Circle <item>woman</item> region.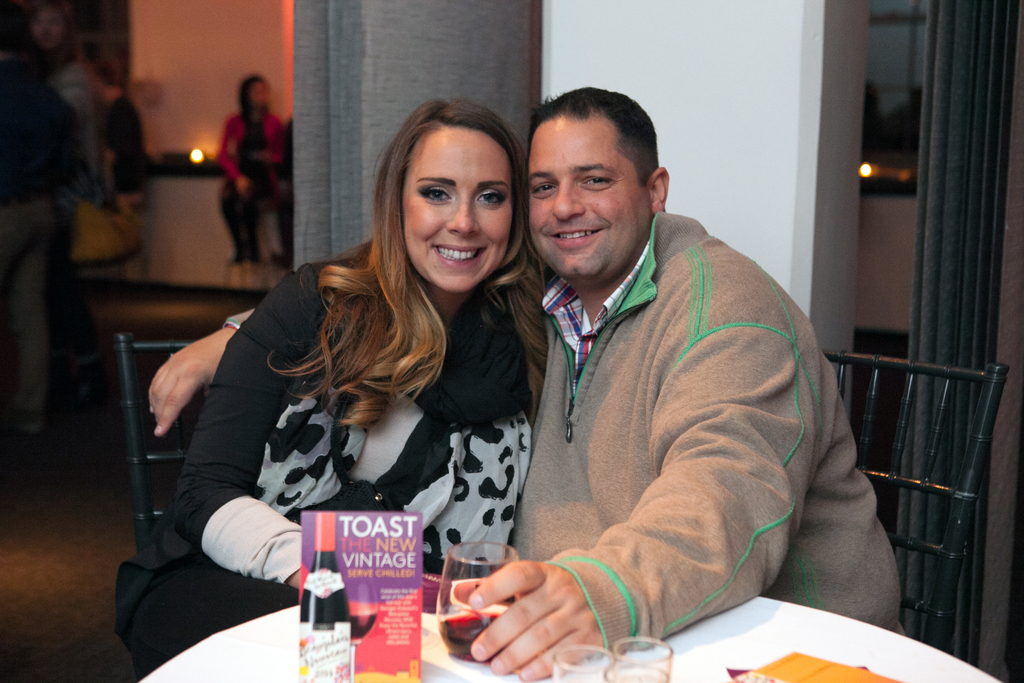
Region: crop(211, 62, 286, 267).
